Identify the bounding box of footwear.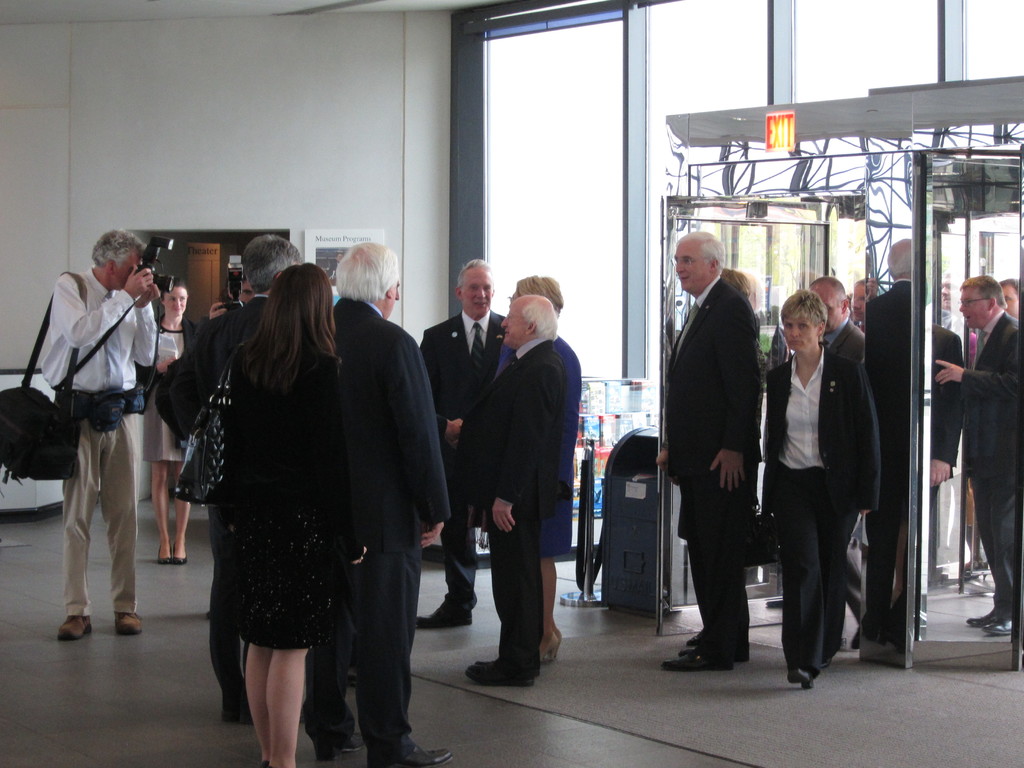
bbox(785, 663, 820, 689).
